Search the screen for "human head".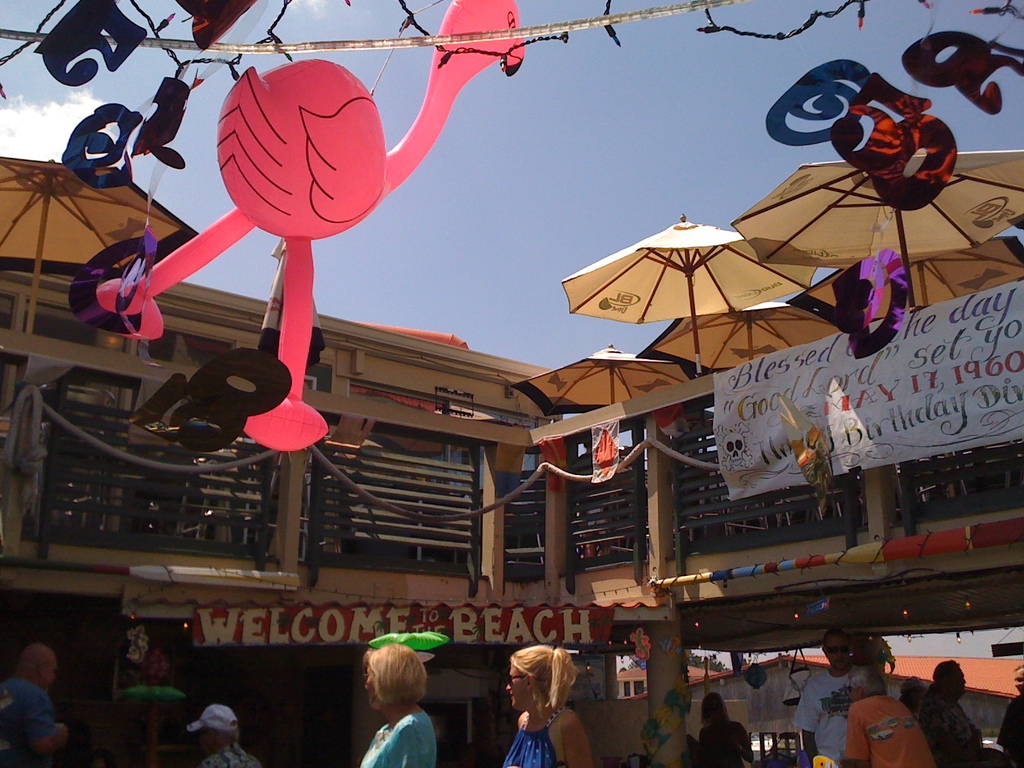
Found at [24, 643, 60, 685].
